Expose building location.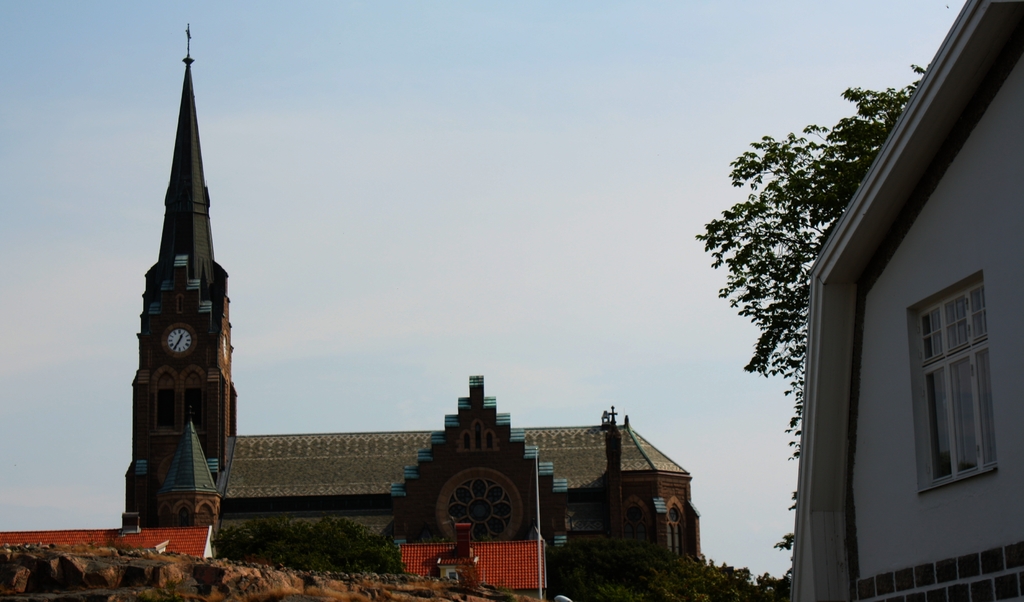
Exposed at 390,519,550,590.
